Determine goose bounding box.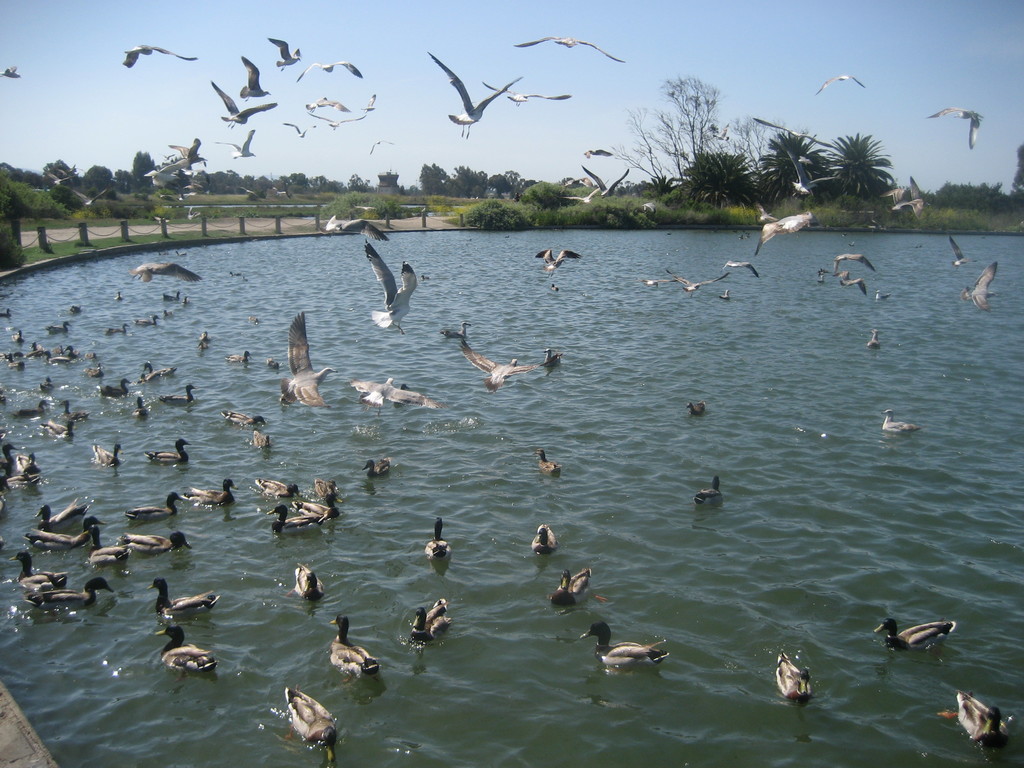
Determined: pyautogui.locateOnScreen(229, 271, 245, 284).
